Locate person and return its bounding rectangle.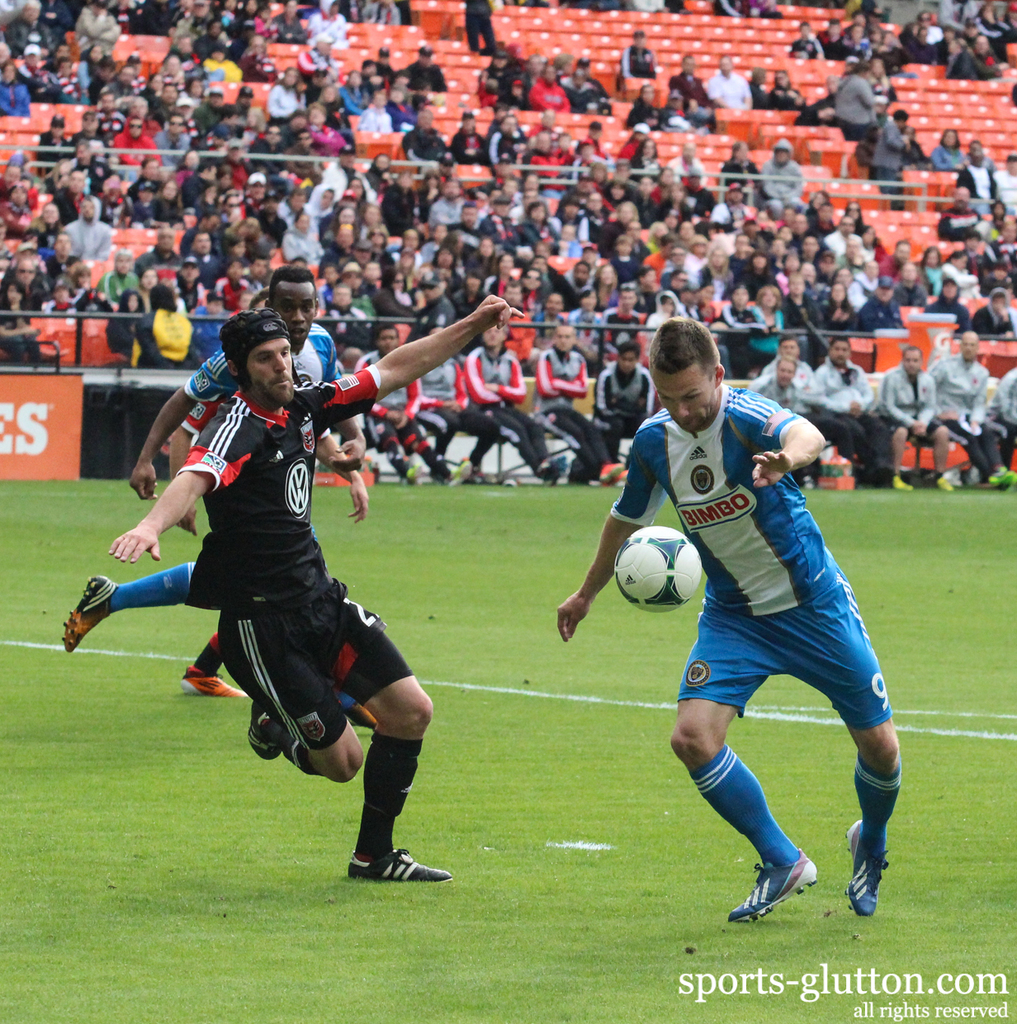
locate(458, 324, 569, 482).
